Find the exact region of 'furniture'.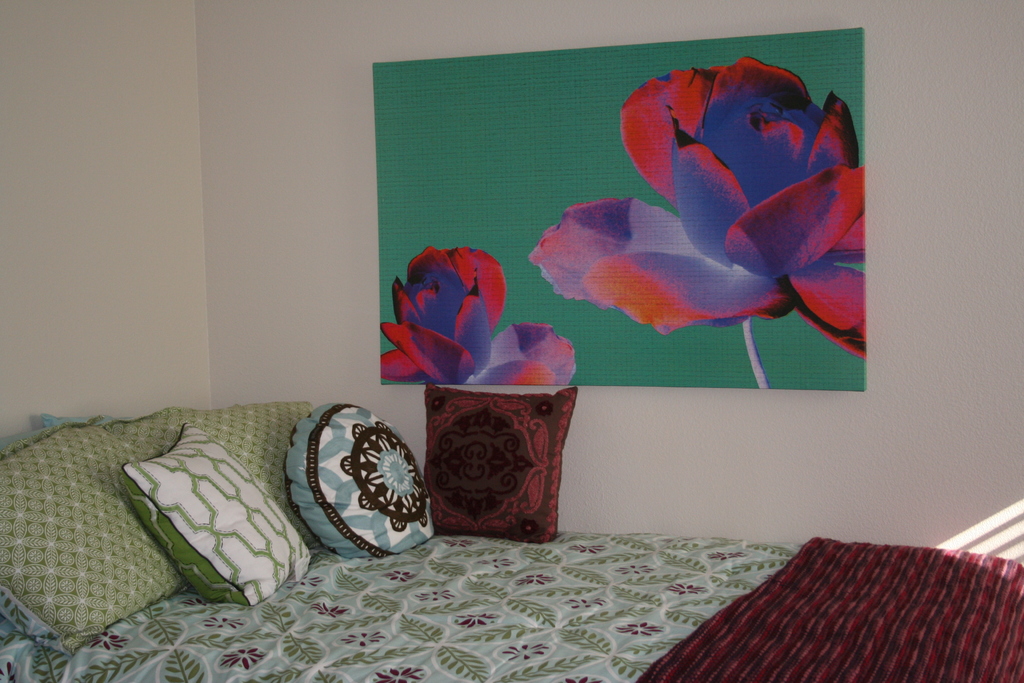
Exact region: rect(0, 383, 1023, 682).
